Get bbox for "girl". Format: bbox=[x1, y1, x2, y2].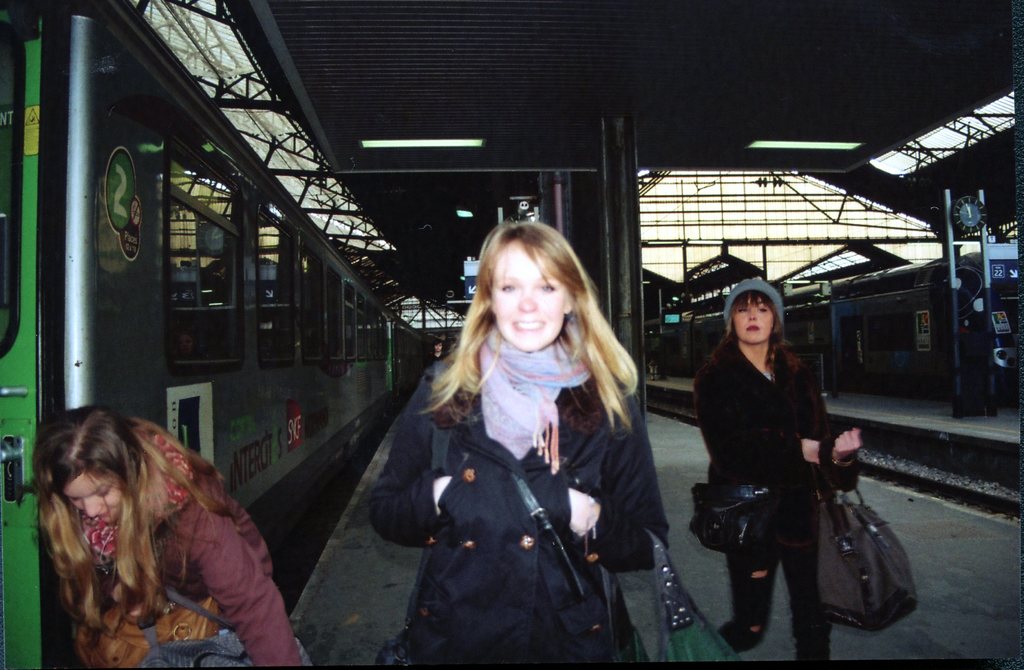
bbox=[30, 404, 303, 669].
